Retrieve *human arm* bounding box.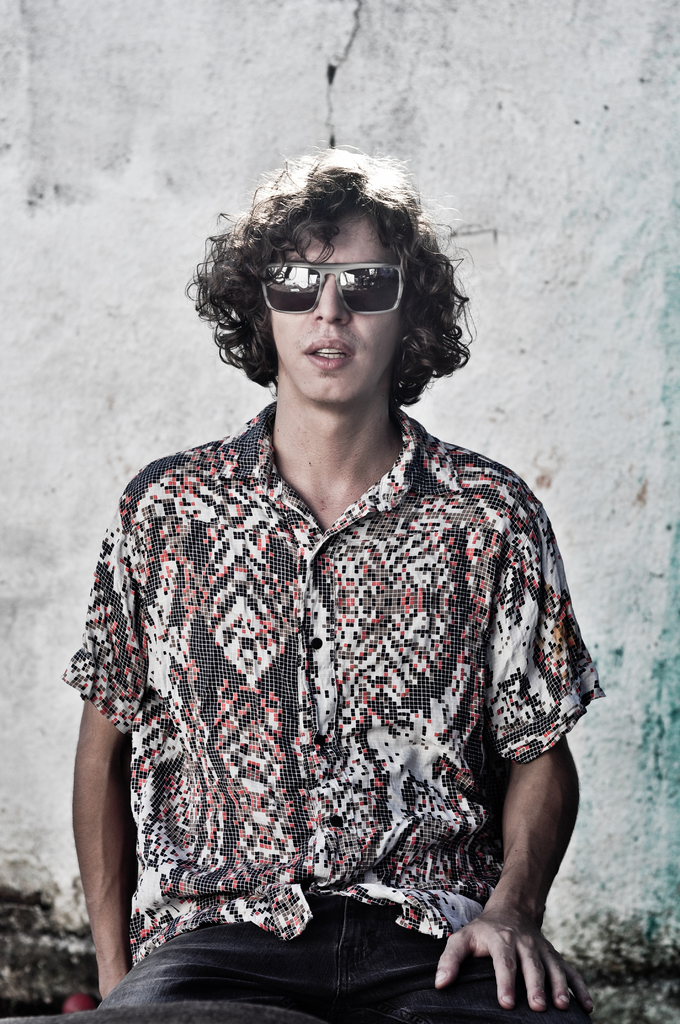
Bounding box: <box>61,463,146,1014</box>.
